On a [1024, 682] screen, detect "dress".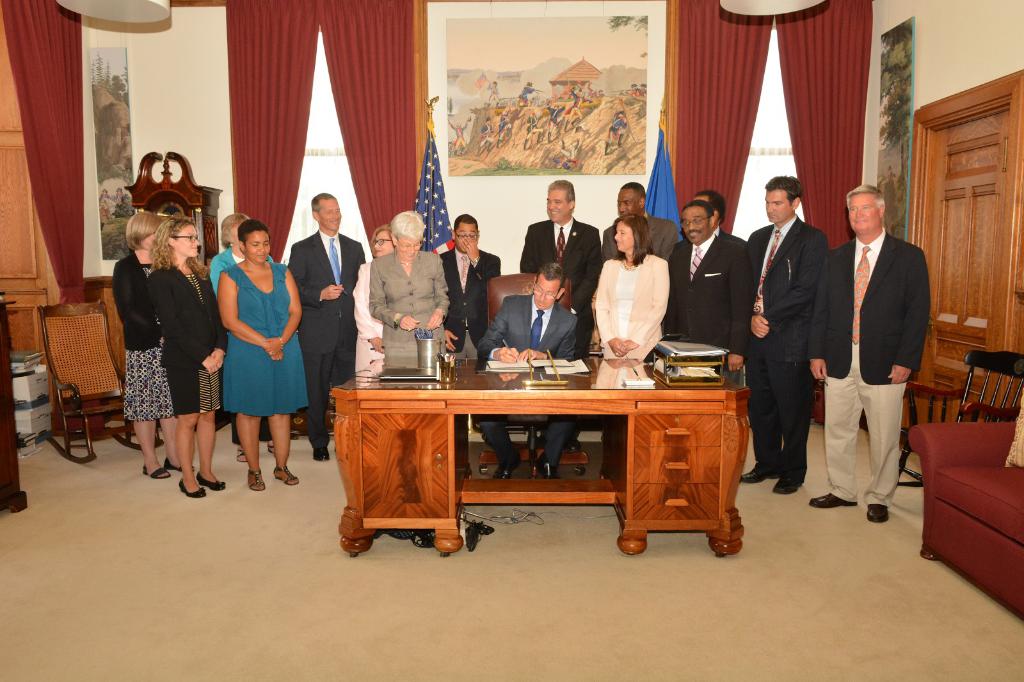
203,248,292,440.
